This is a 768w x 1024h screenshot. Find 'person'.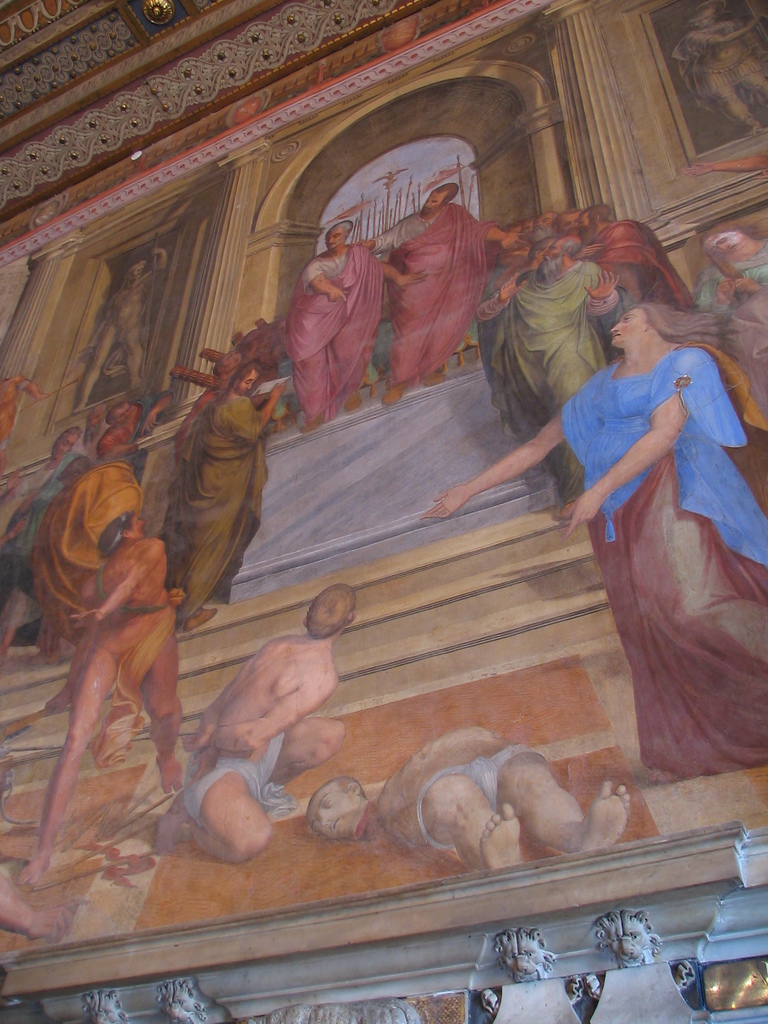
Bounding box: (x1=276, y1=195, x2=400, y2=436).
